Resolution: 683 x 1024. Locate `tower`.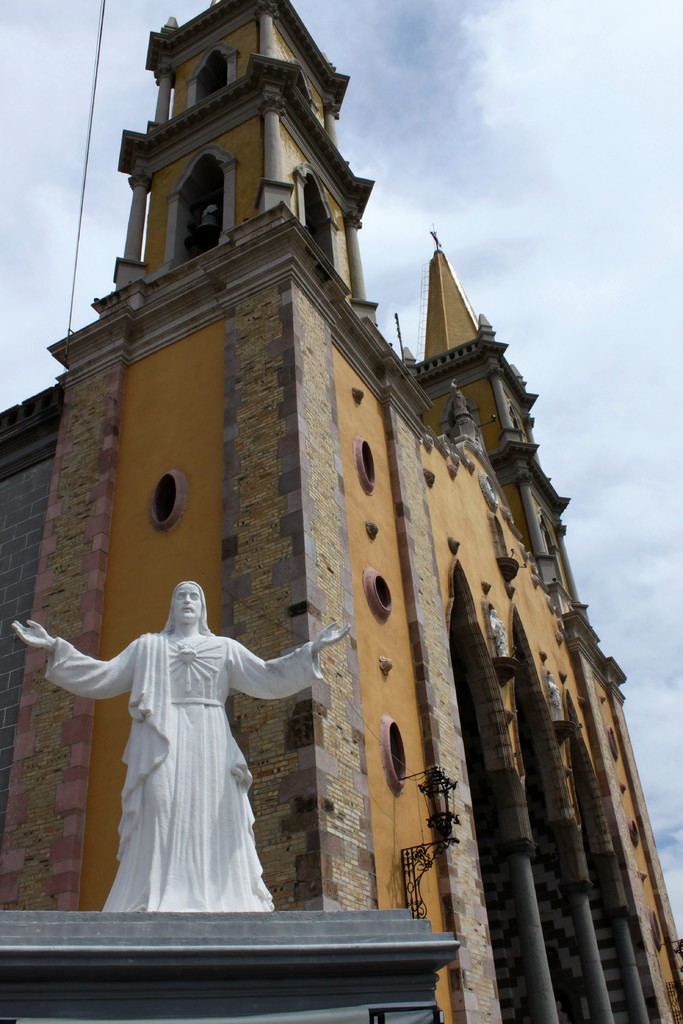
(0, 0, 682, 1023).
